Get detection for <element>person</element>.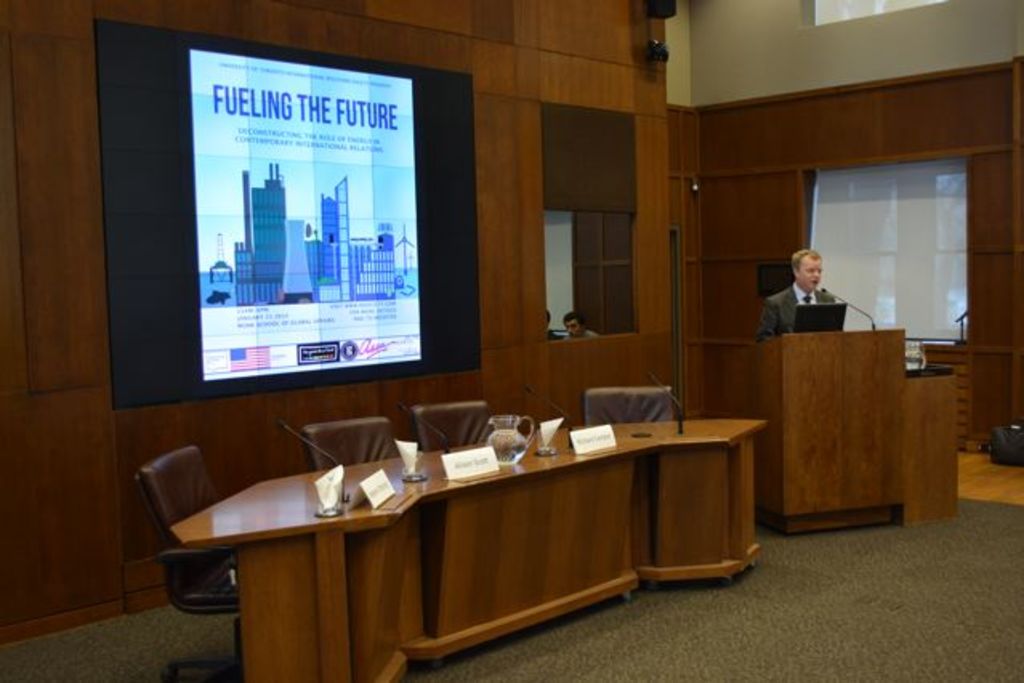
Detection: (left=559, top=311, right=598, bottom=337).
